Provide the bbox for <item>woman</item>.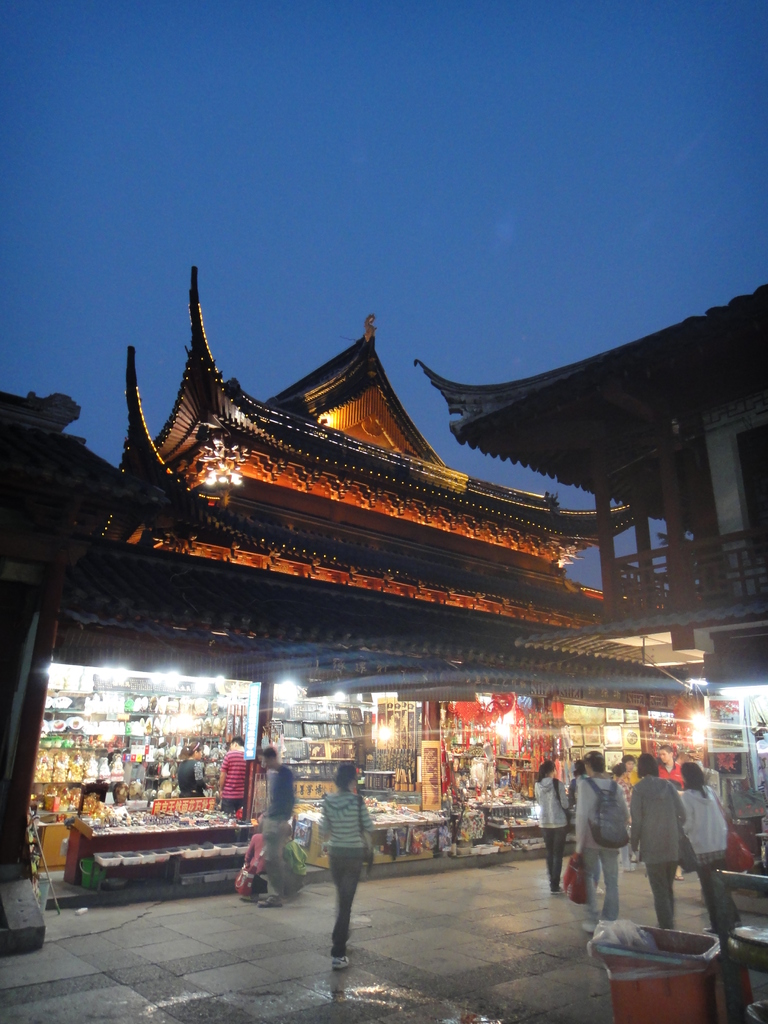
179,738,205,799.
